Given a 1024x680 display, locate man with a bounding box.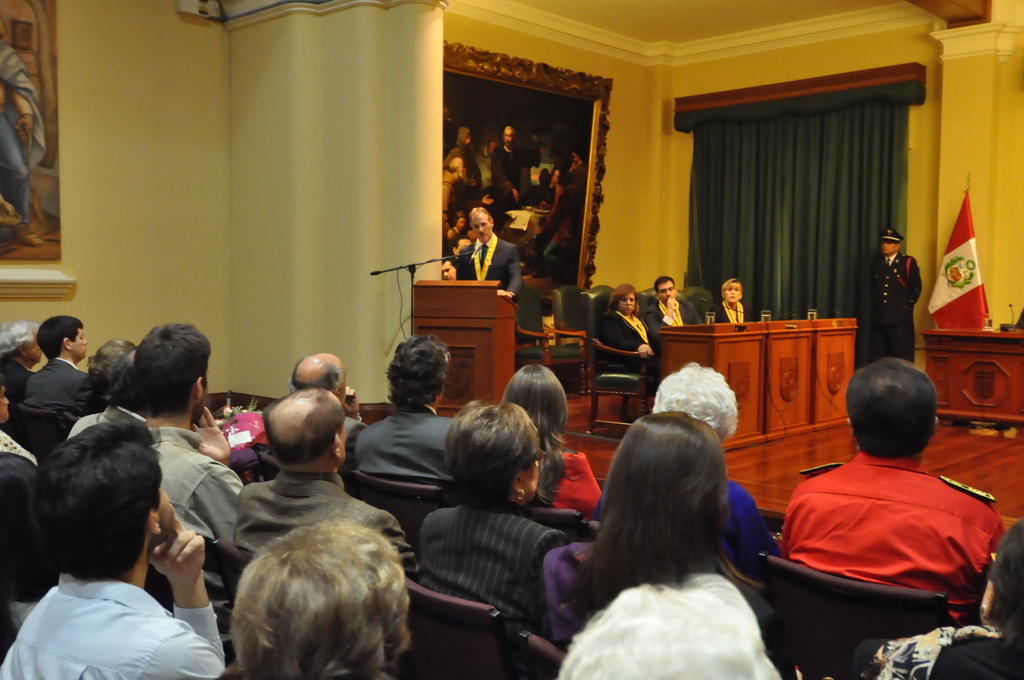
Located: select_region(224, 384, 419, 577).
